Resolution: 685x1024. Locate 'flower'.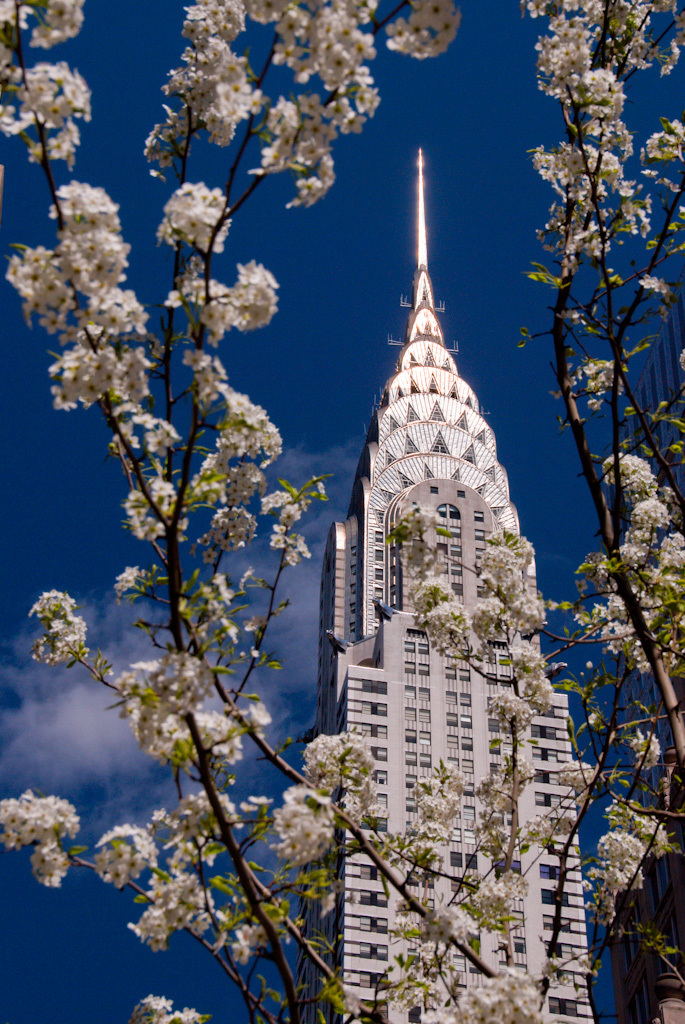
left=121, top=867, right=208, bottom=962.
